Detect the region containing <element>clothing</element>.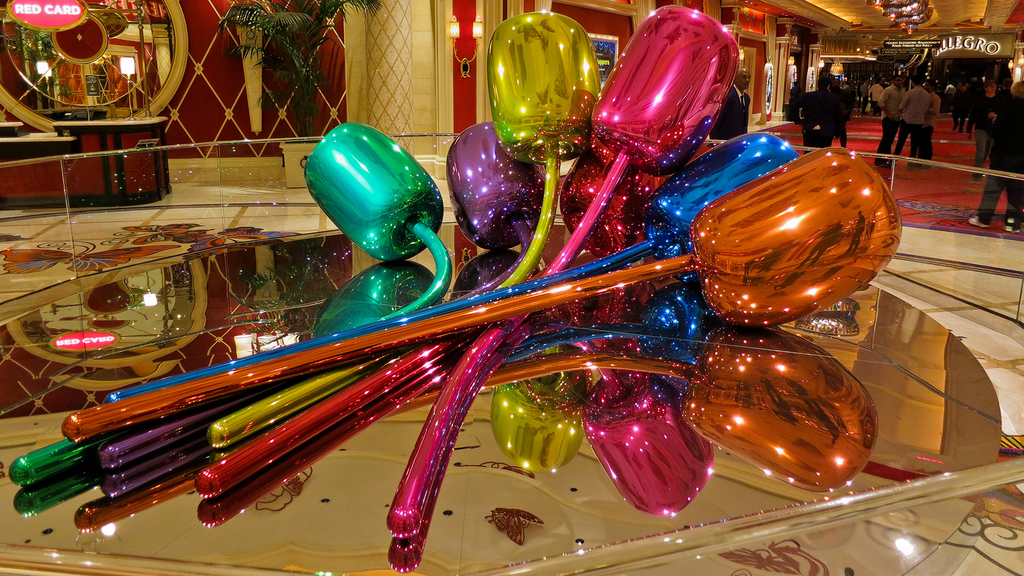
[956,89,973,128].
